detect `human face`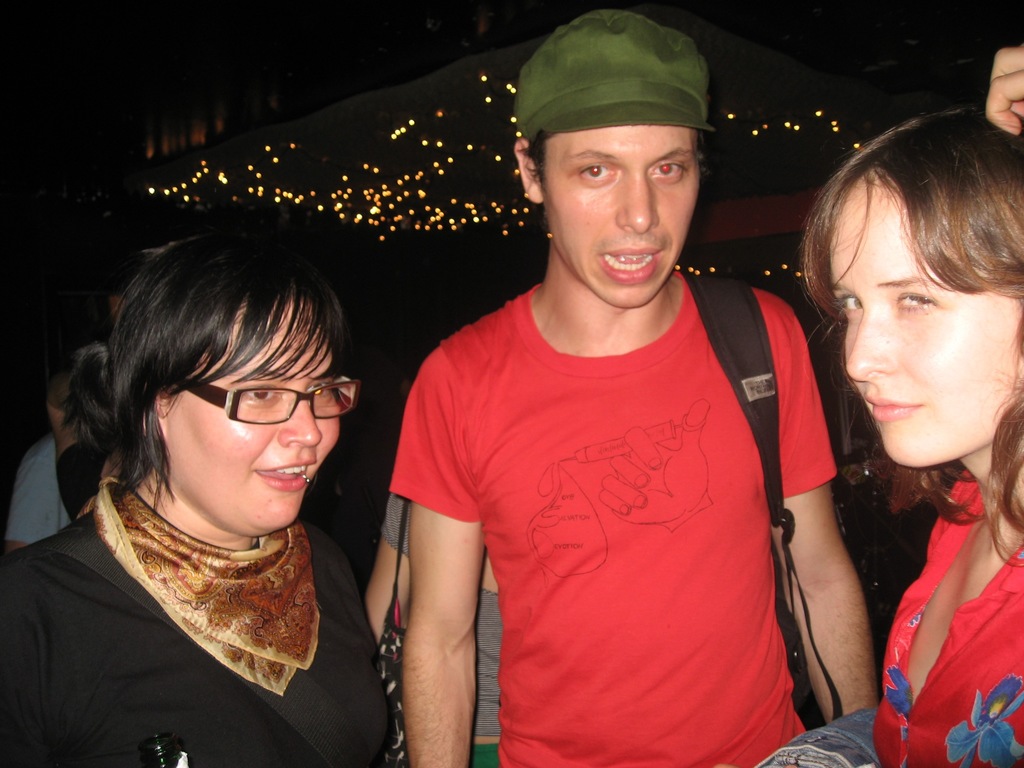
select_region(828, 171, 1020, 468)
